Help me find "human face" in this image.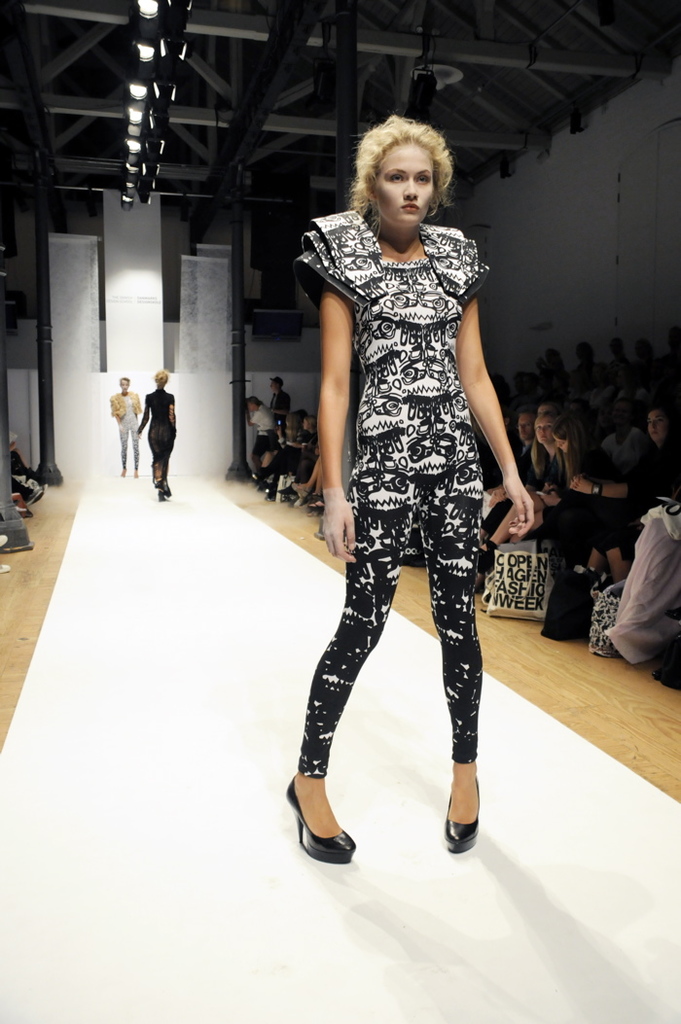
Found it: locate(120, 378, 127, 389).
